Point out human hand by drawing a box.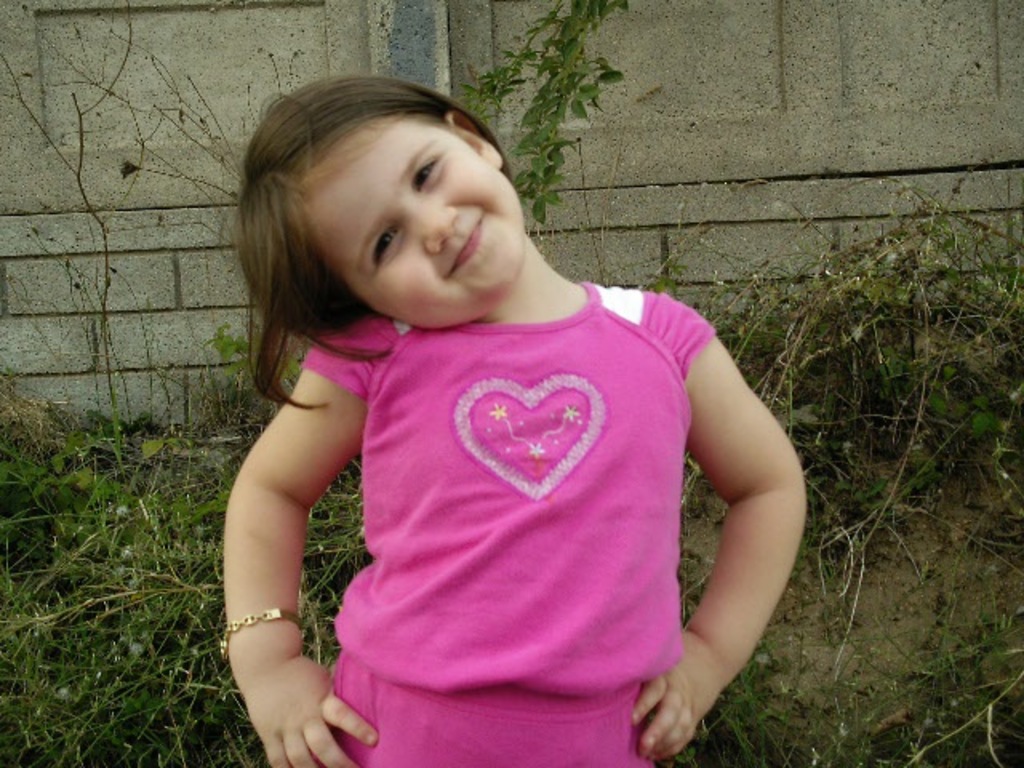
region(624, 632, 731, 763).
